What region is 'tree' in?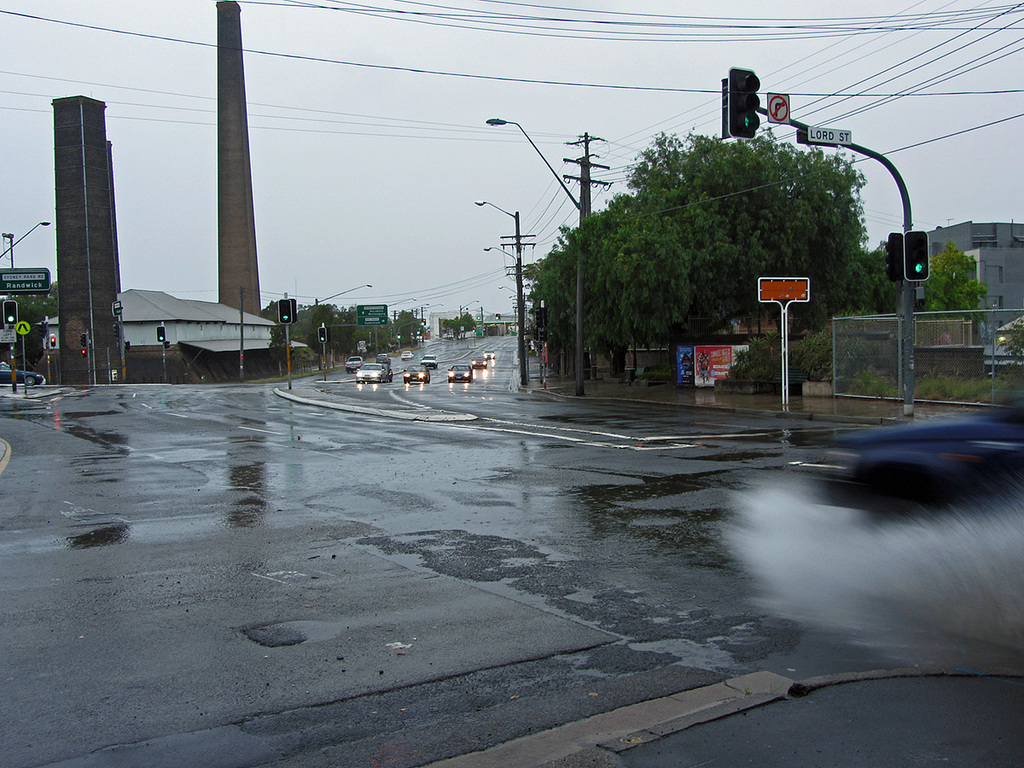
bbox=[440, 311, 475, 335].
